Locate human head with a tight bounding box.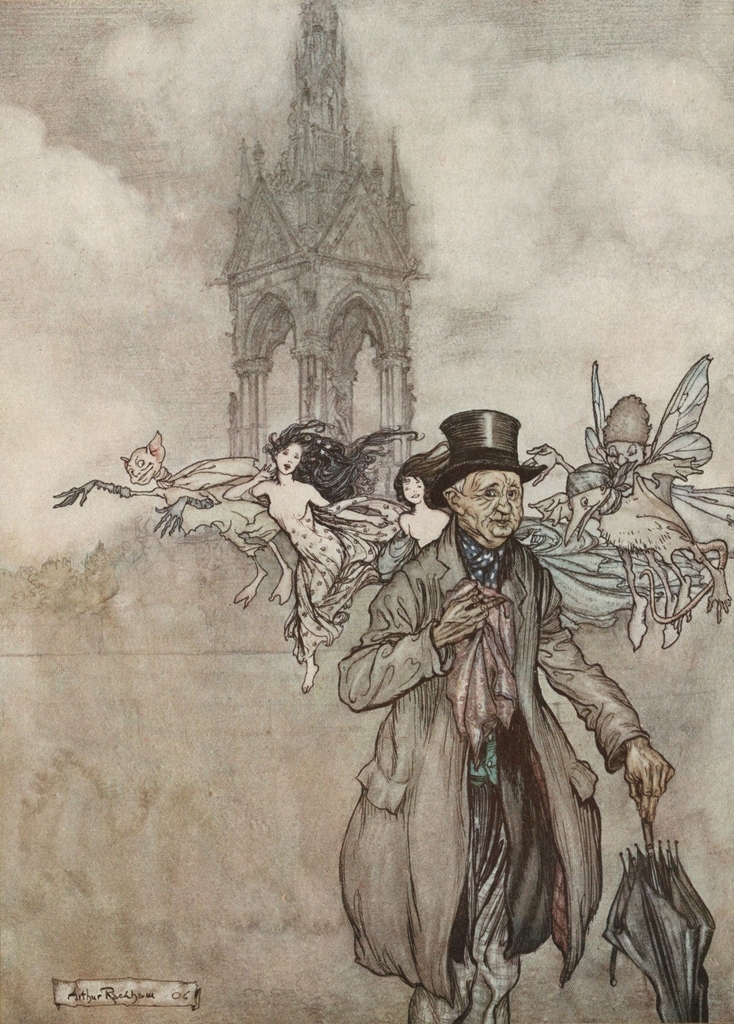
{"x1": 391, "y1": 457, "x2": 440, "y2": 504}.
